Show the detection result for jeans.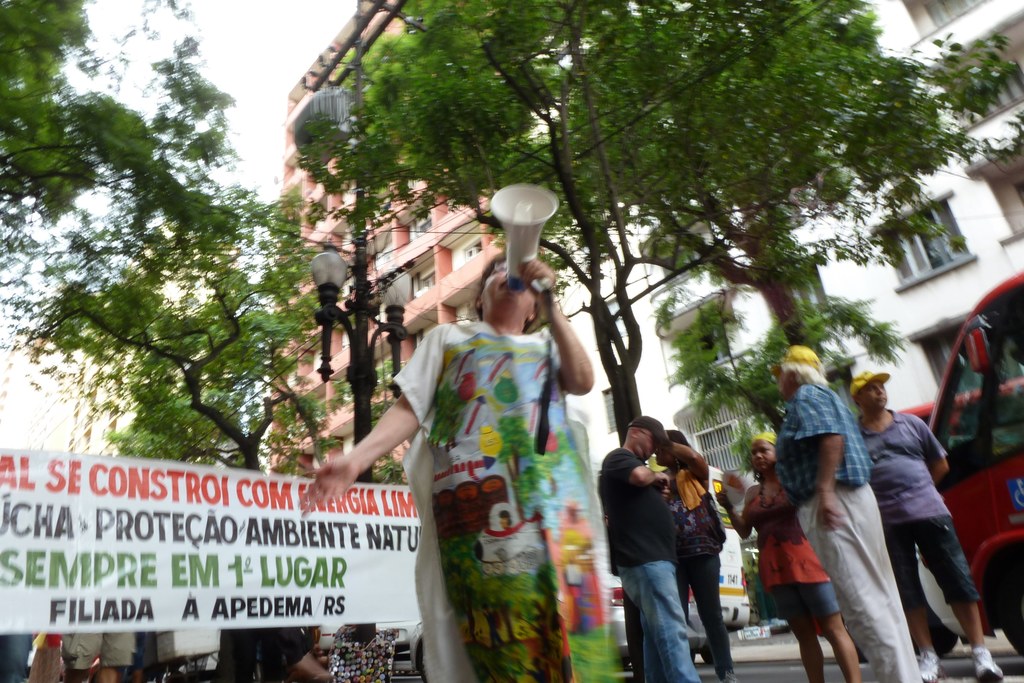
region(620, 565, 693, 682).
